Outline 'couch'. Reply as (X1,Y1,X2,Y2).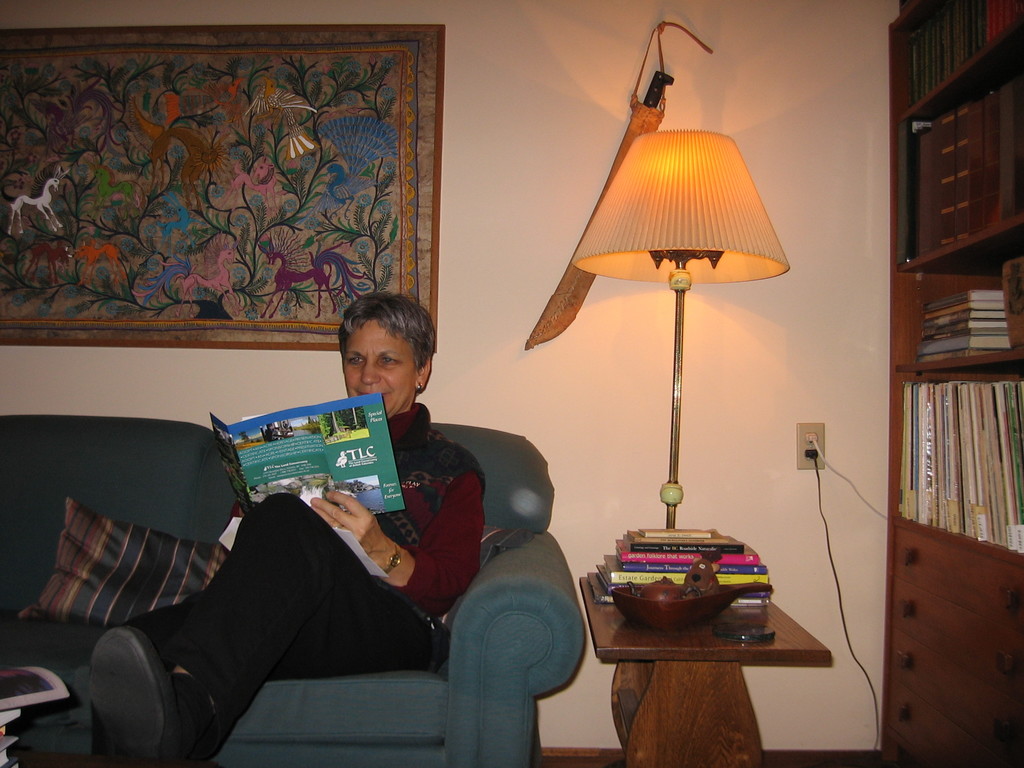
(0,438,616,743).
